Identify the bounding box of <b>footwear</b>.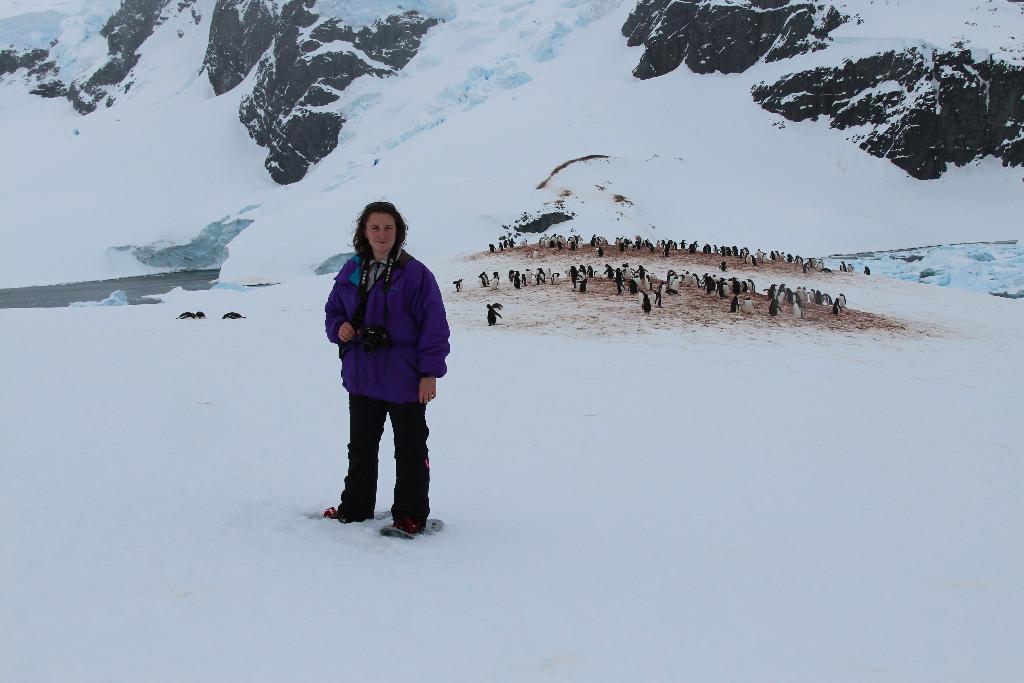
bbox=[403, 515, 426, 536].
